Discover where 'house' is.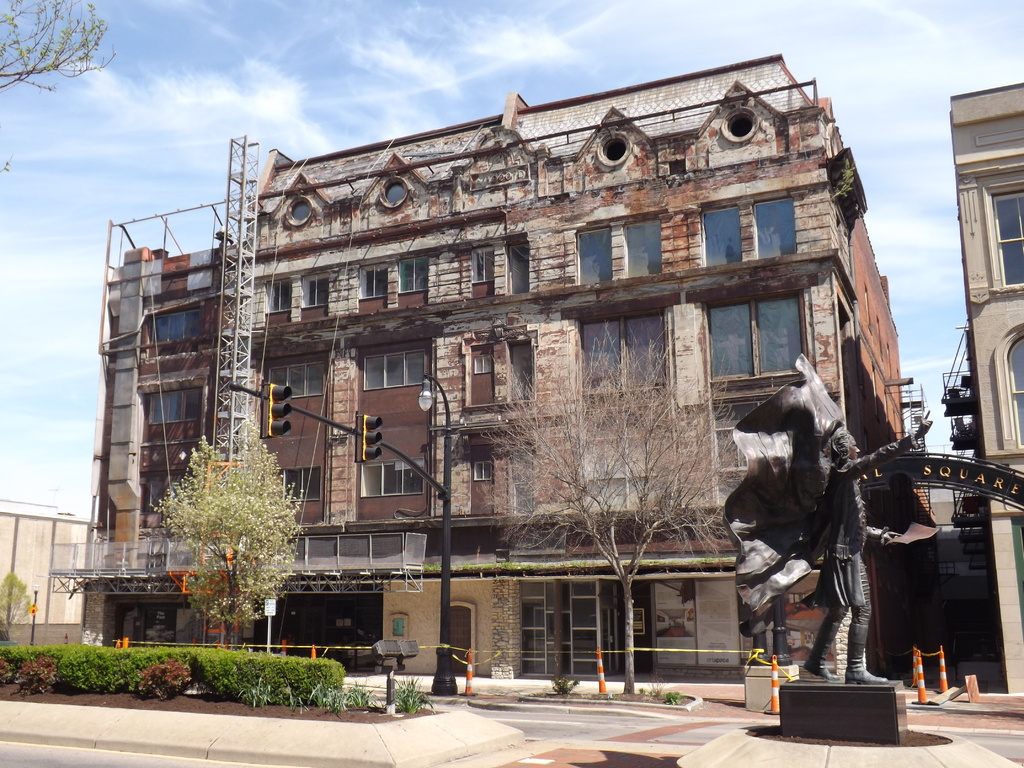
Discovered at pyautogui.locateOnScreen(0, 502, 96, 657).
